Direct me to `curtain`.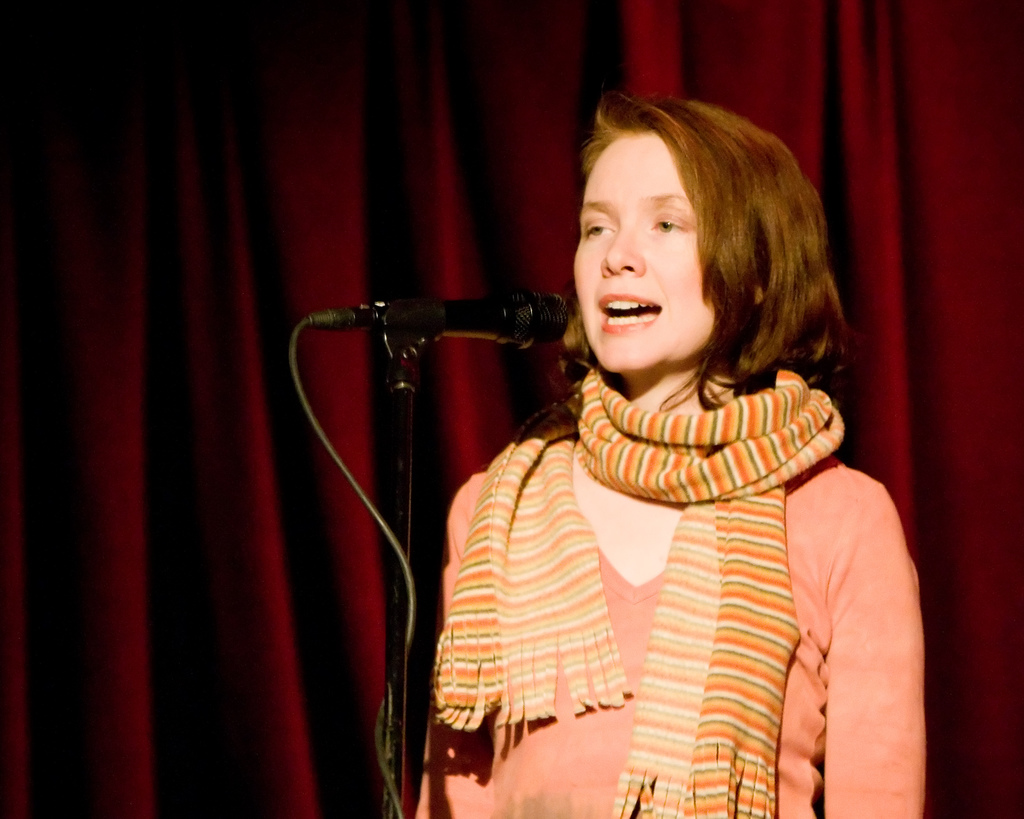
Direction: <box>0,0,1023,818</box>.
